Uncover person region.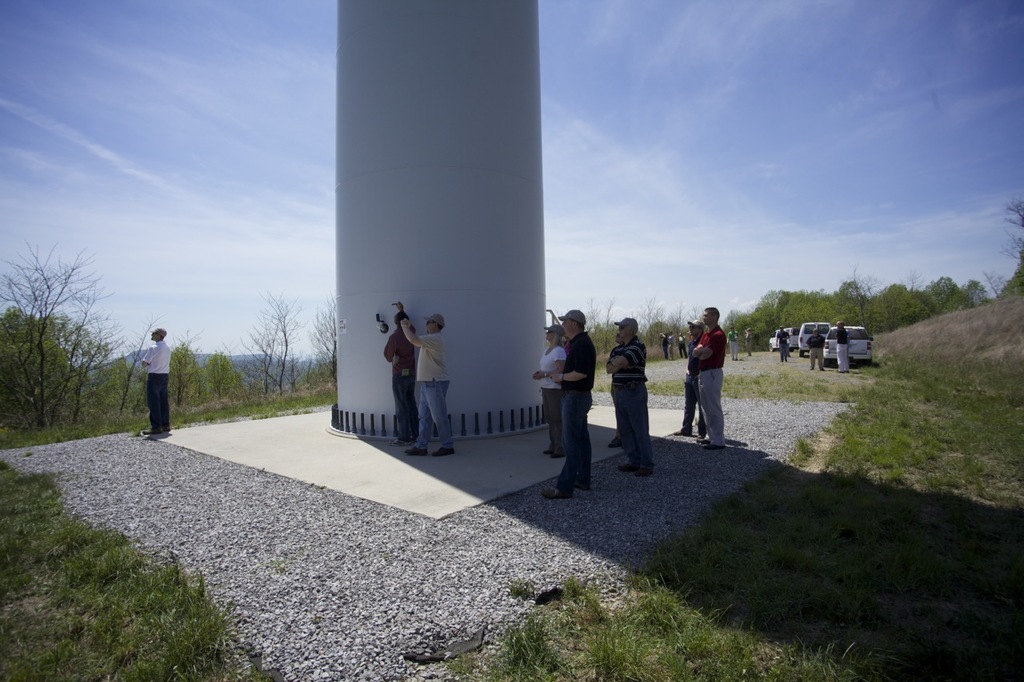
Uncovered: region(808, 328, 823, 373).
